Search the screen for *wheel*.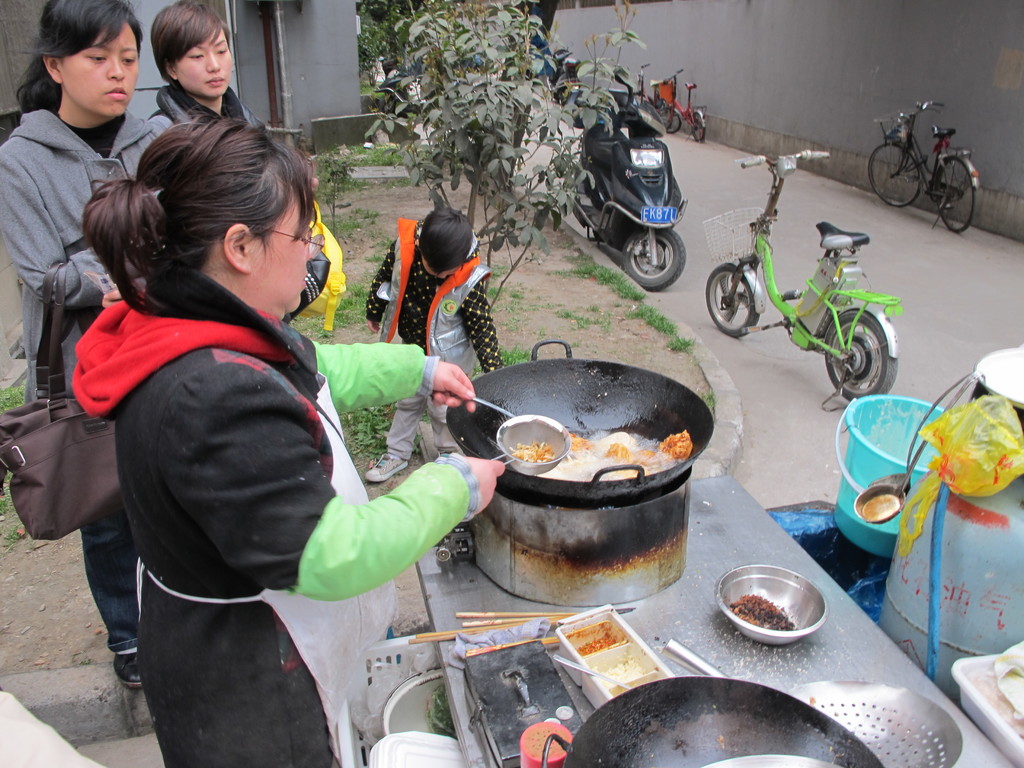
Found at 625,228,687,294.
